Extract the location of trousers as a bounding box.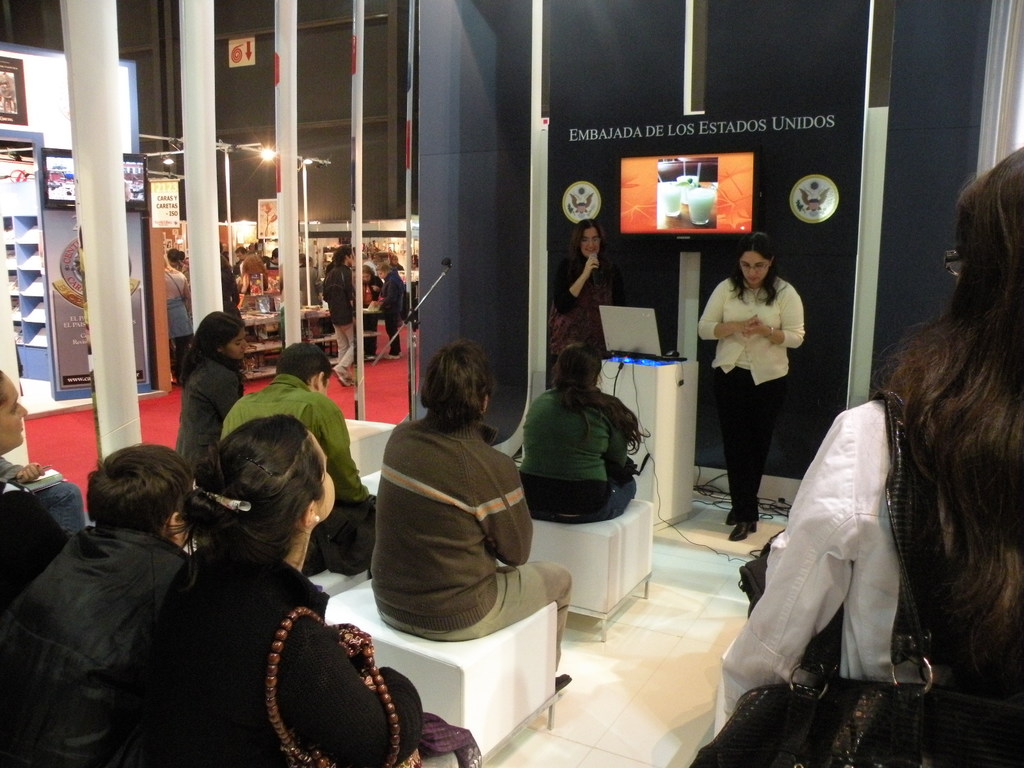
select_region(365, 316, 377, 355).
